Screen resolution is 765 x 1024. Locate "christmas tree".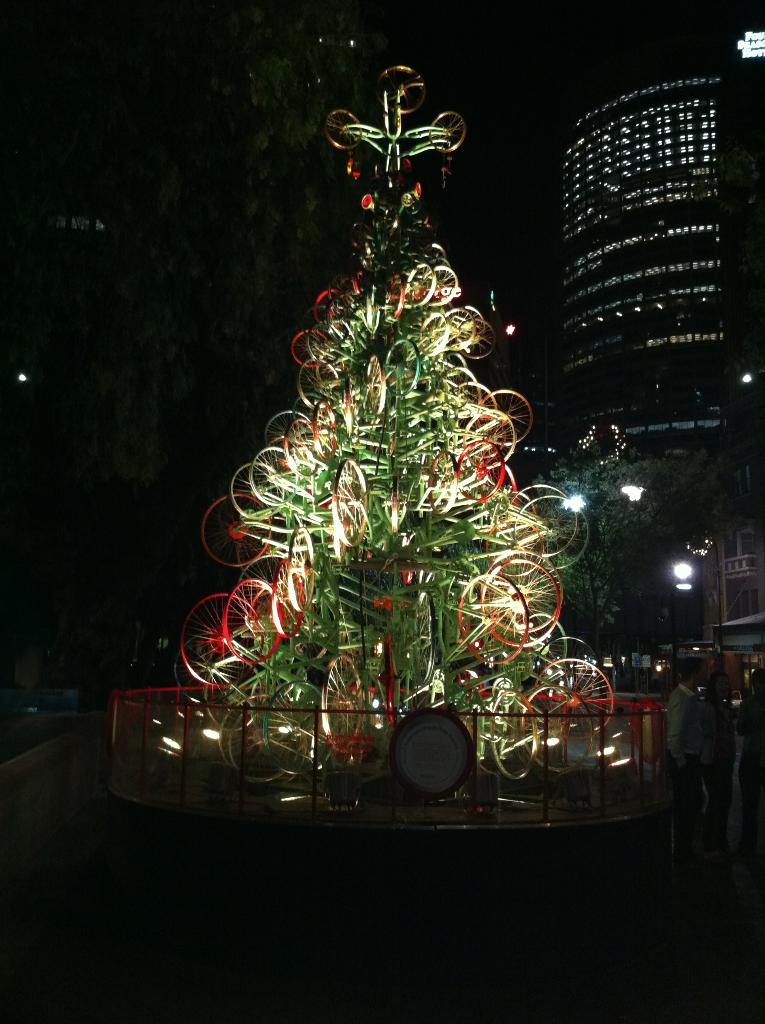
{"left": 166, "top": 57, "right": 613, "bottom": 794}.
